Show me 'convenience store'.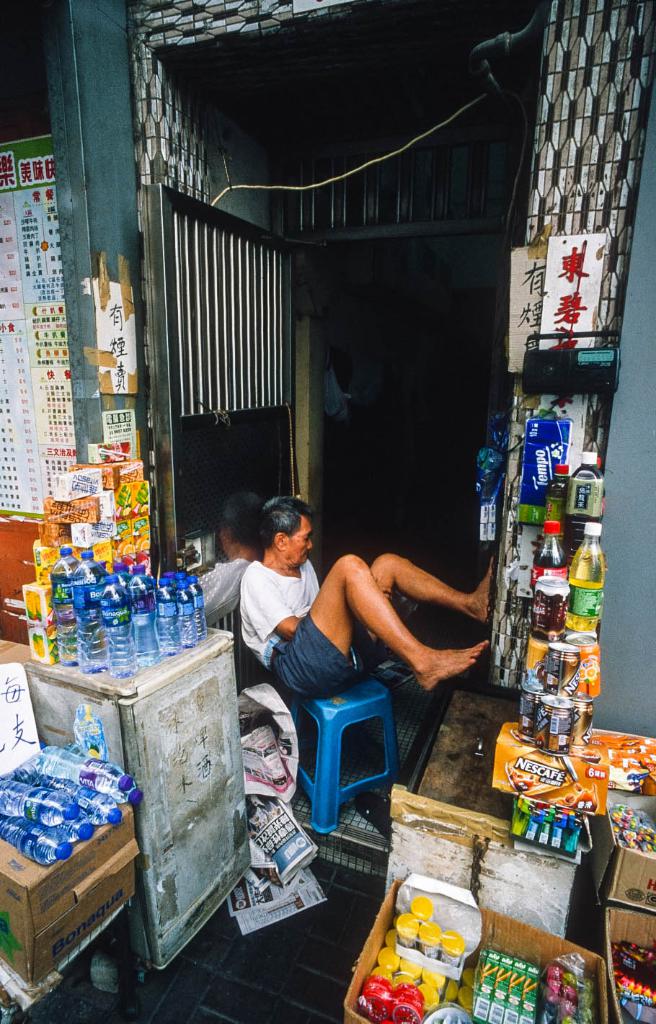
'convenience store' is here: bbox(19, 50, 651, 1023).
